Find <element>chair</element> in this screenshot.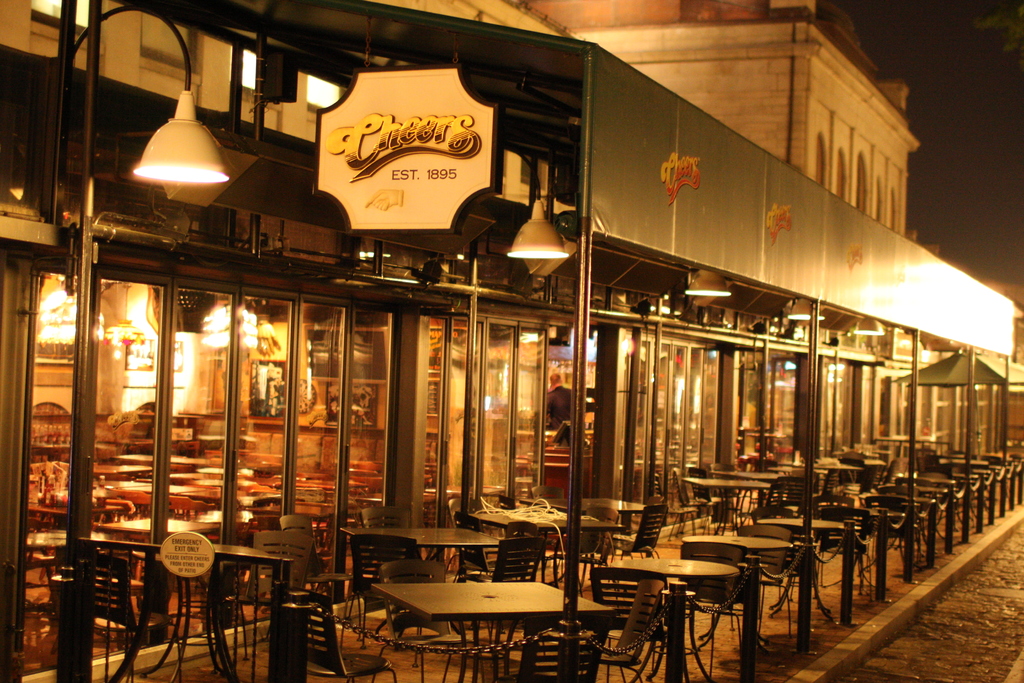
The bounding box for <element>chair</element> is x1=592, y1=566, x2=668, y2=682.
